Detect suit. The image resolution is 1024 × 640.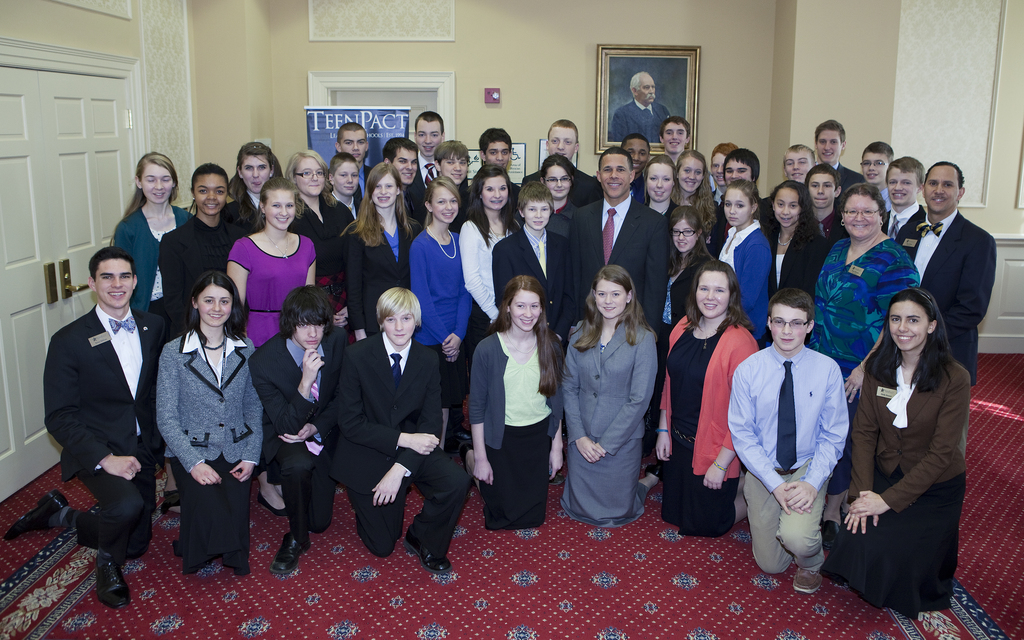
rect(908, 172, 1007, 373).
